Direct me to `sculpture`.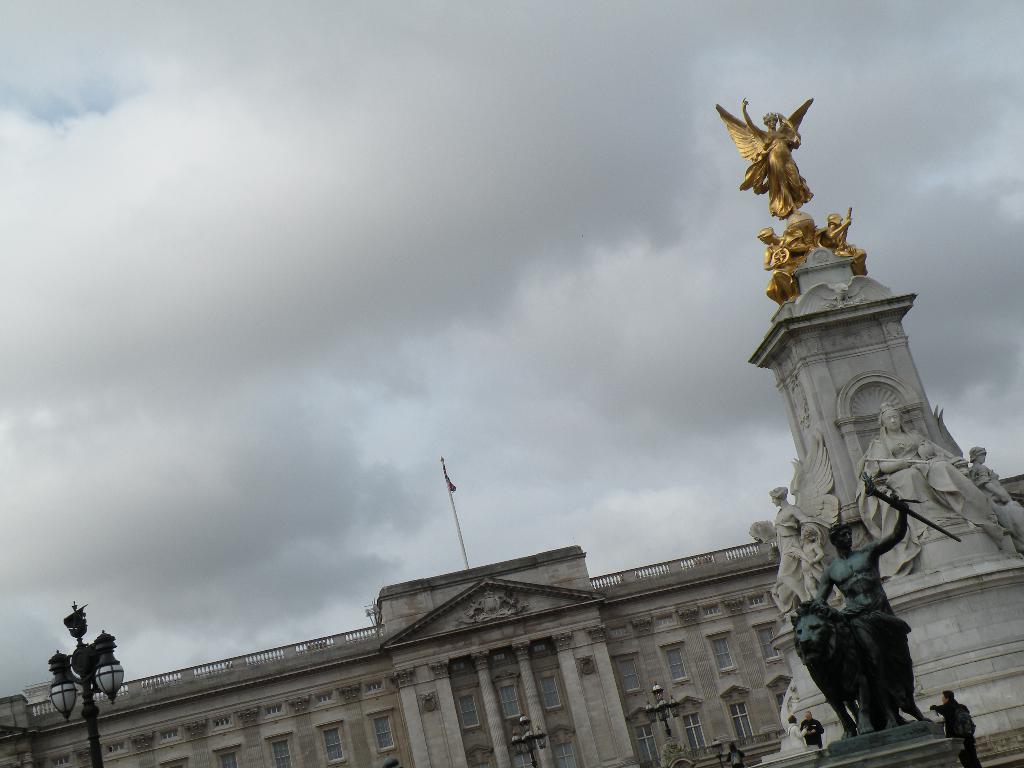
Direction: BBox(750, 520, 777, 552).
